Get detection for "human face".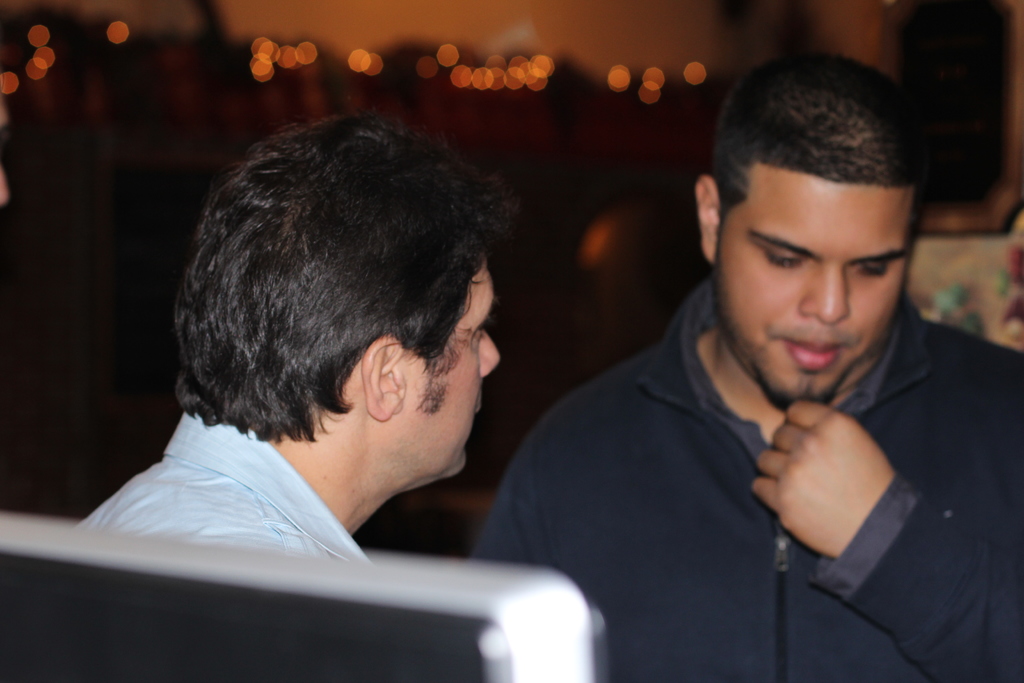
Detection: (x1=395, y1=258, x2=499, y2=477).
